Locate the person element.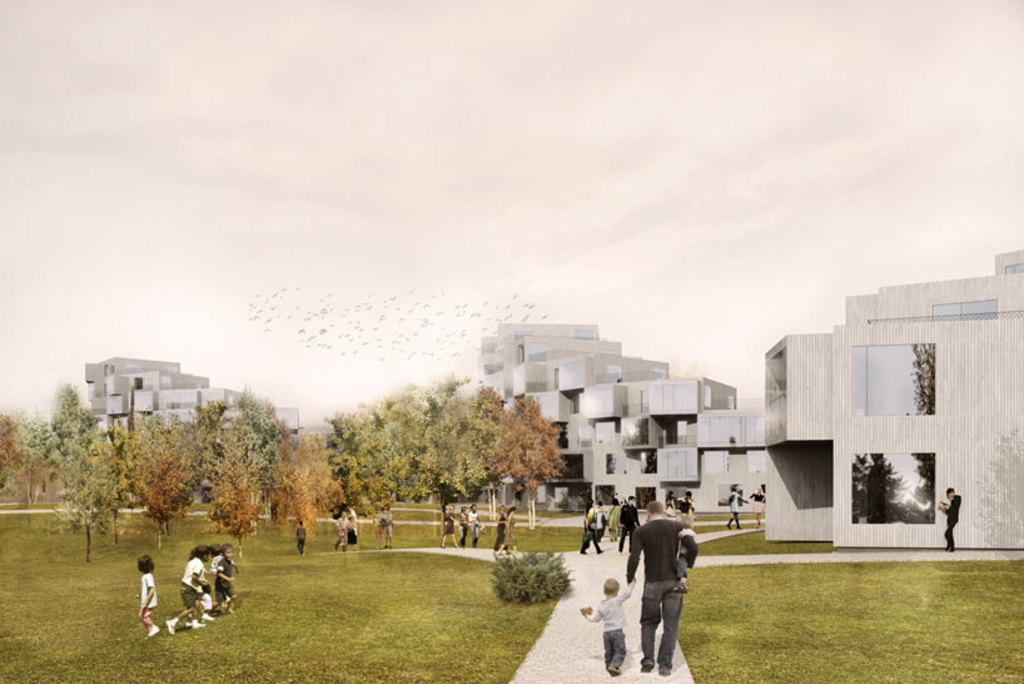
Element bbox: detection(136, 555, 156, 638).
